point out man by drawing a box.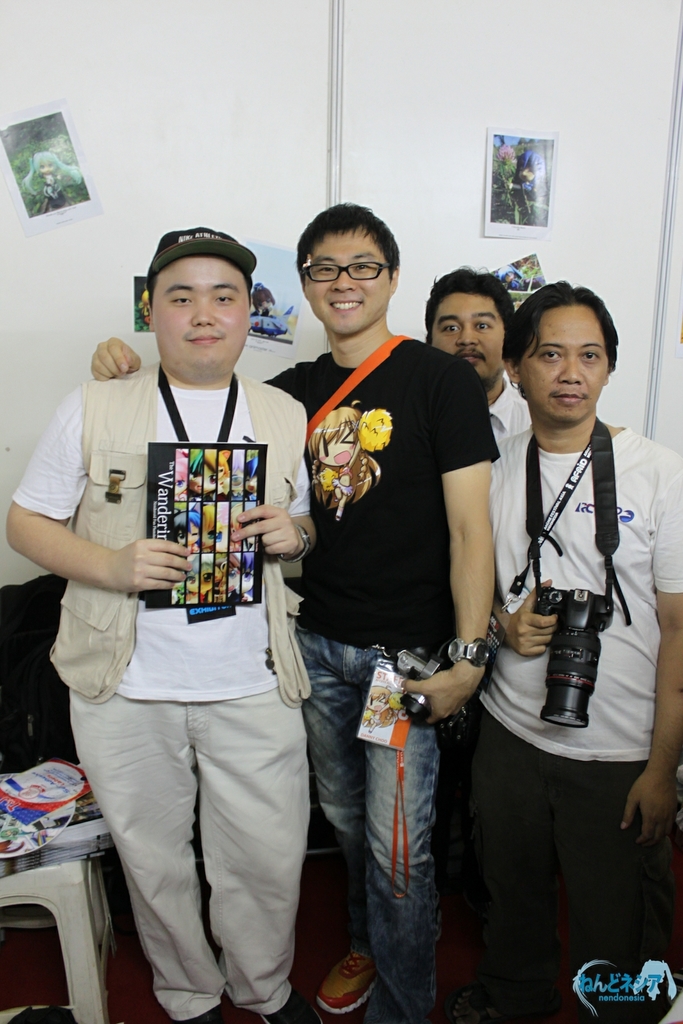
bbox(473, 277, 682, 1023).
